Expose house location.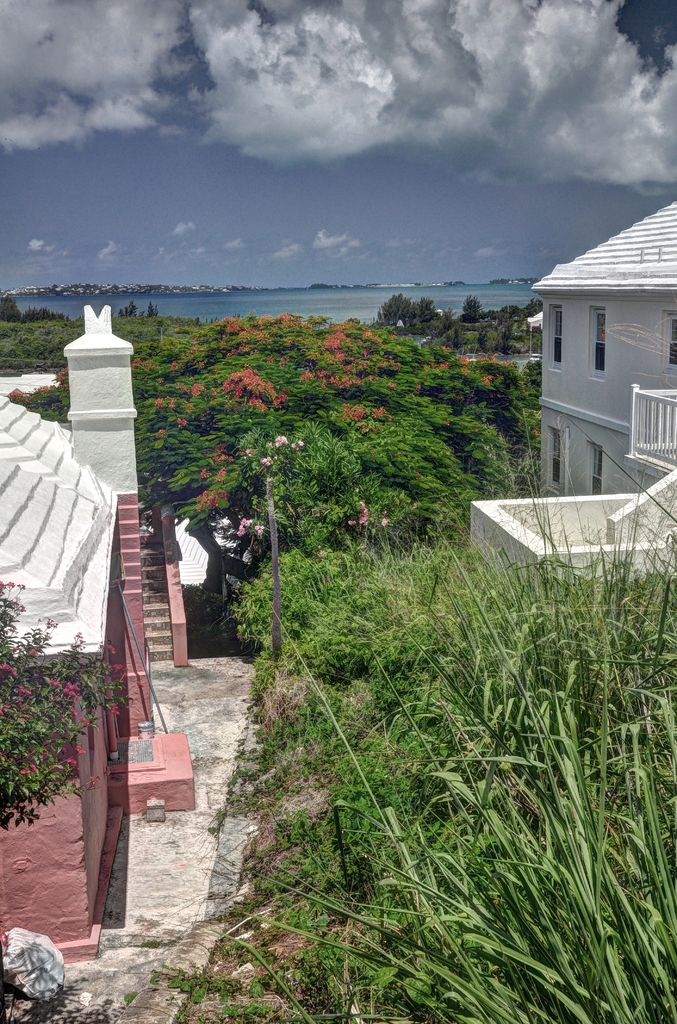
Exposed at [470, 202, 676, 584].
